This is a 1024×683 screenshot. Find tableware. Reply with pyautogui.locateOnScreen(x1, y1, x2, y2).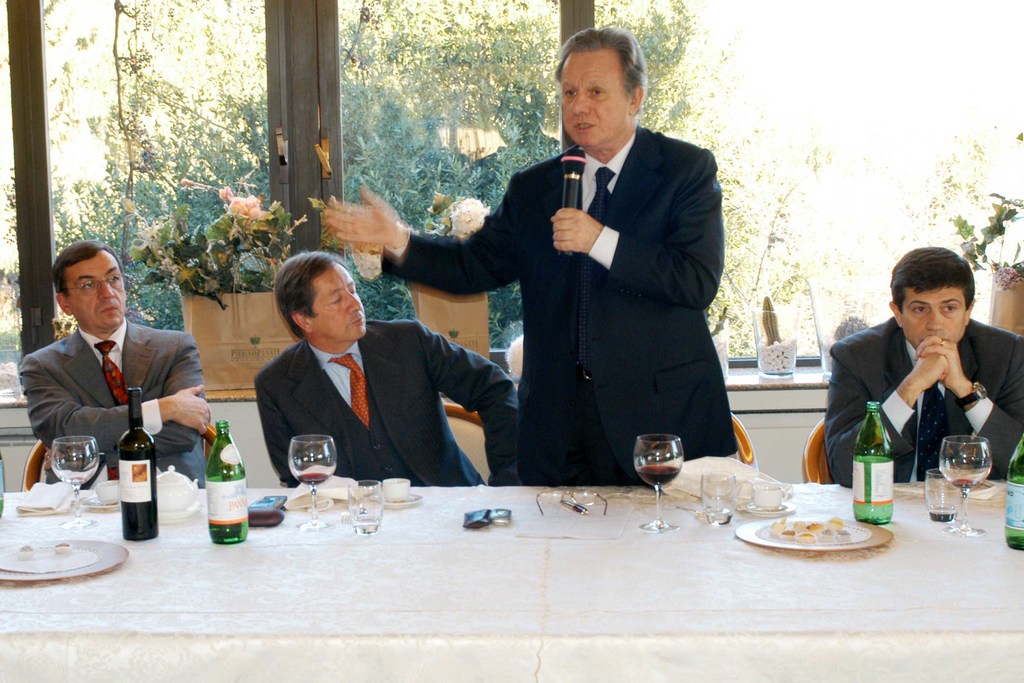
pyautogui.locateOnScreen(382, 475, 416, 500).
